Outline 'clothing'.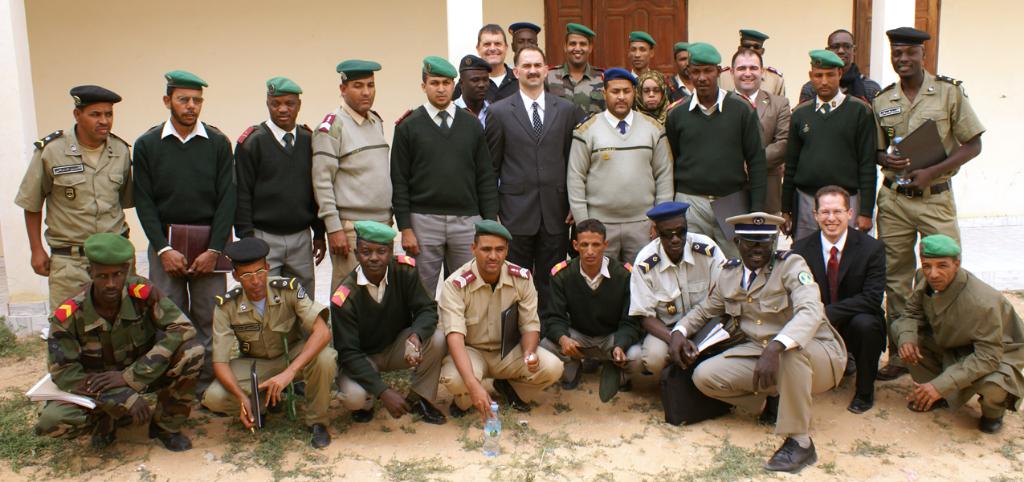
Outline: 133, 112, 238, 327.
